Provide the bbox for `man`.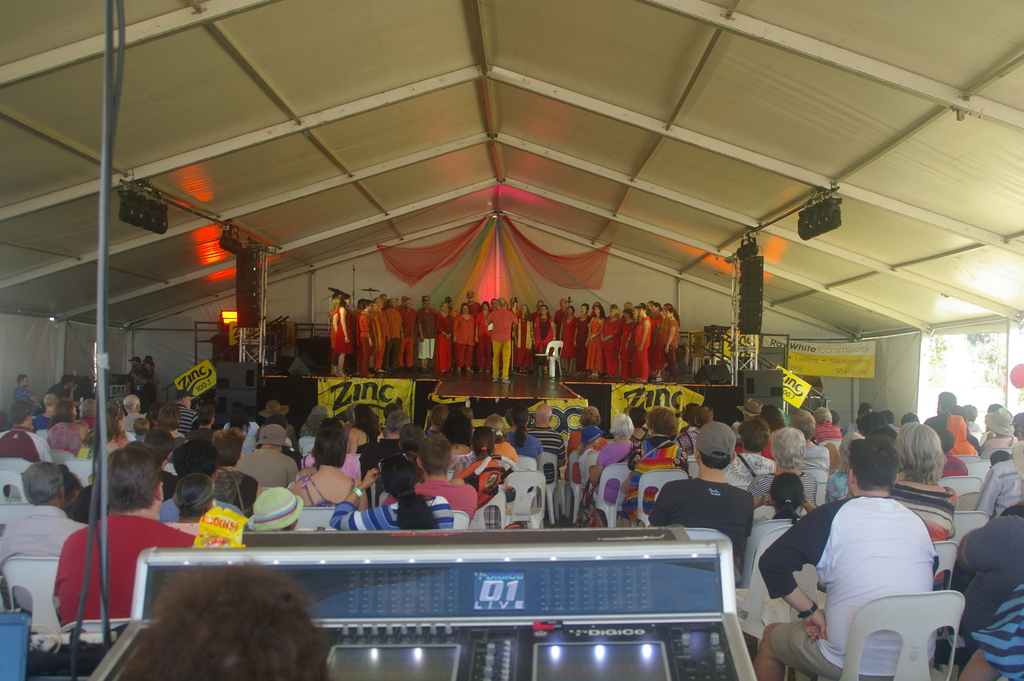
<region>6, 401, 43, 461</region>.
